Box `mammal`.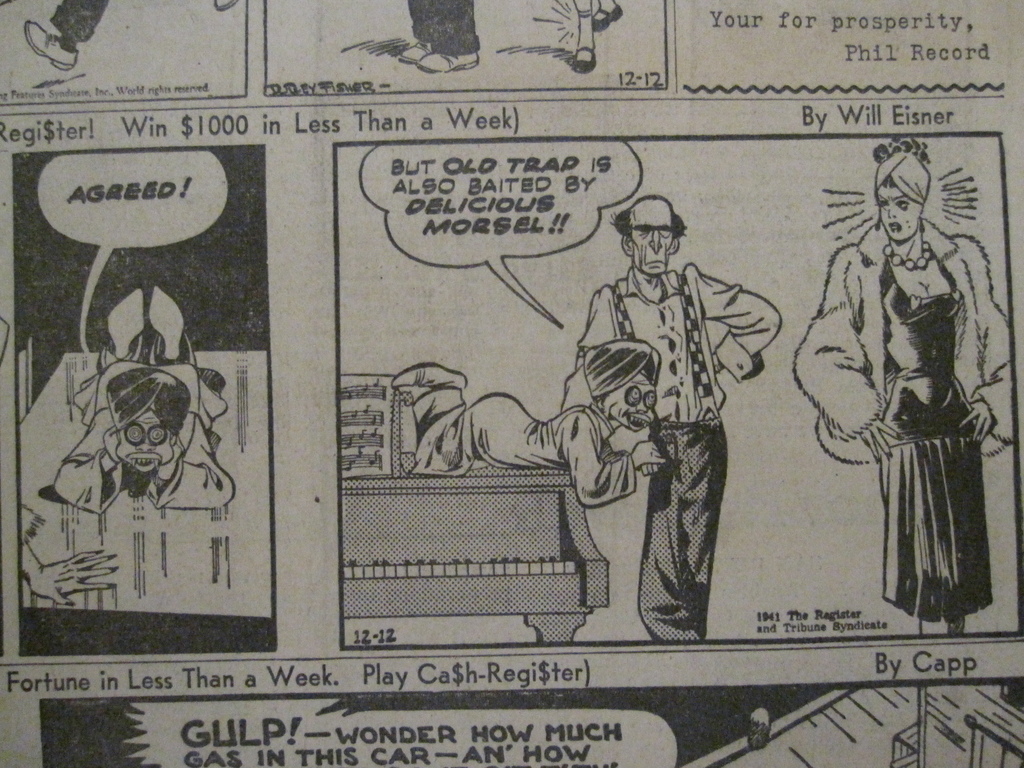
bbox=(566, 0, 623, 74).
